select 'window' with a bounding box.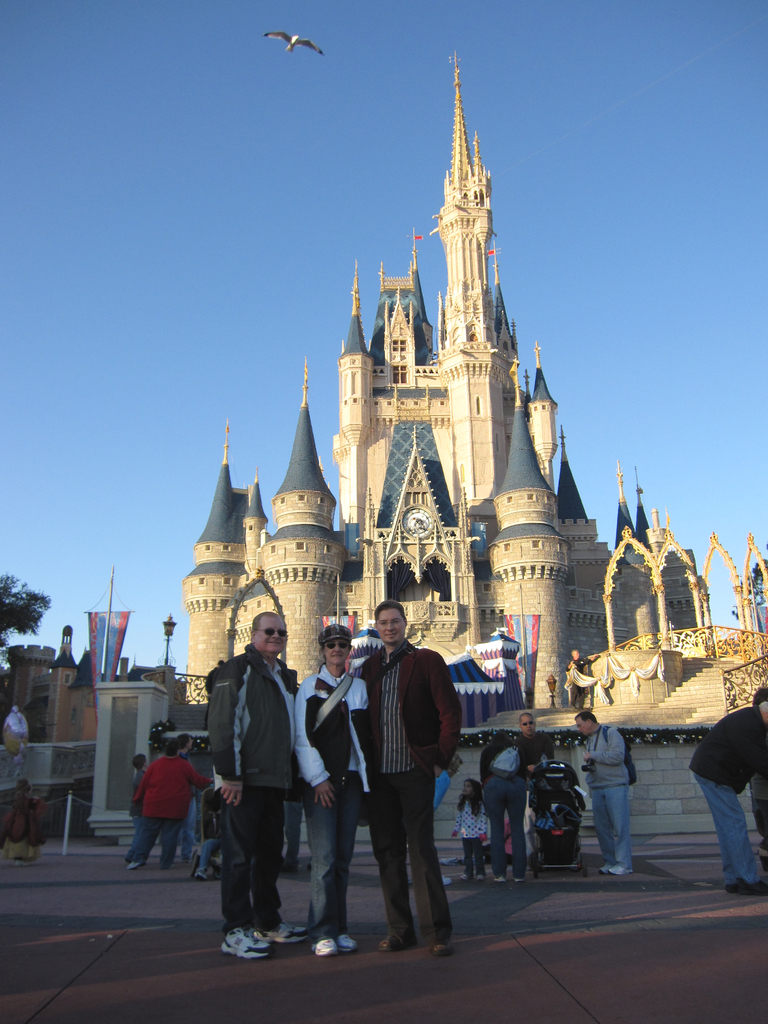
(x1=200, y1=580, x2=202, y2=582).
